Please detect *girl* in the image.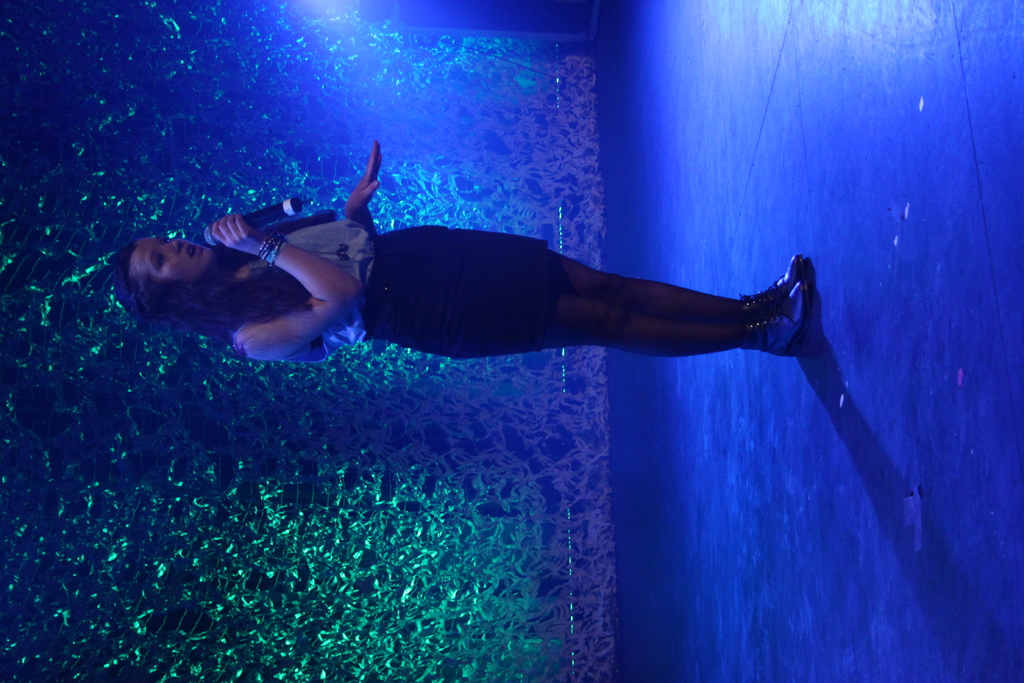
(left=112, top=143, right=810, bottom=364).
